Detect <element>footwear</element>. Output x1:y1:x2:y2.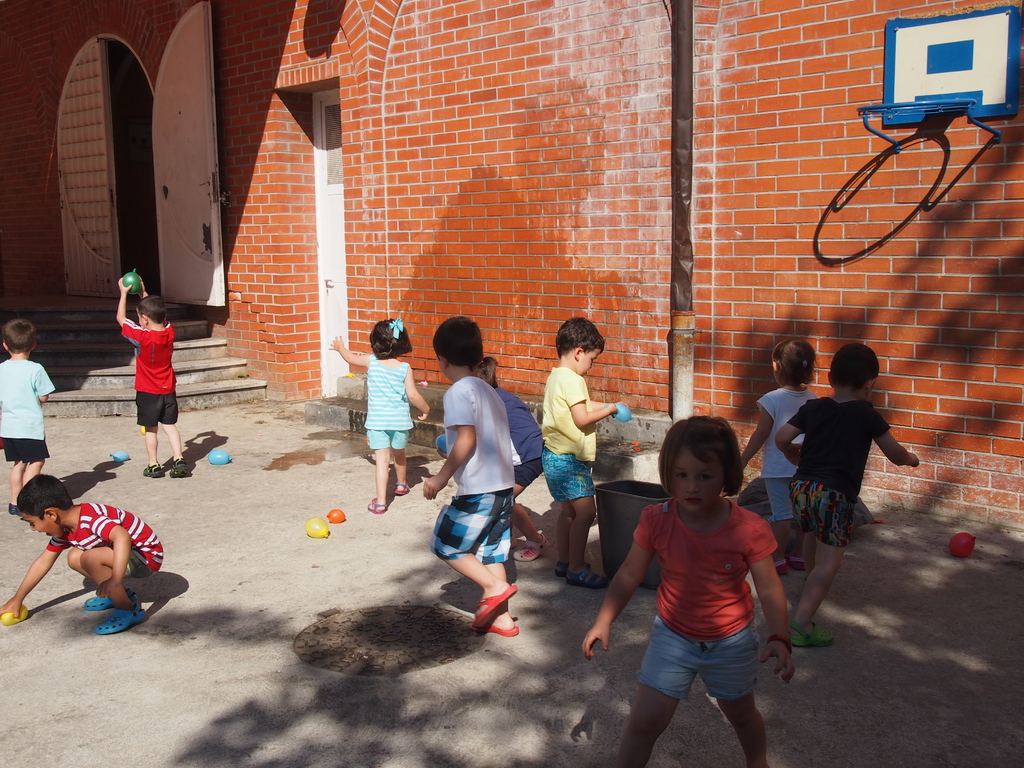
792:621:833:652.
